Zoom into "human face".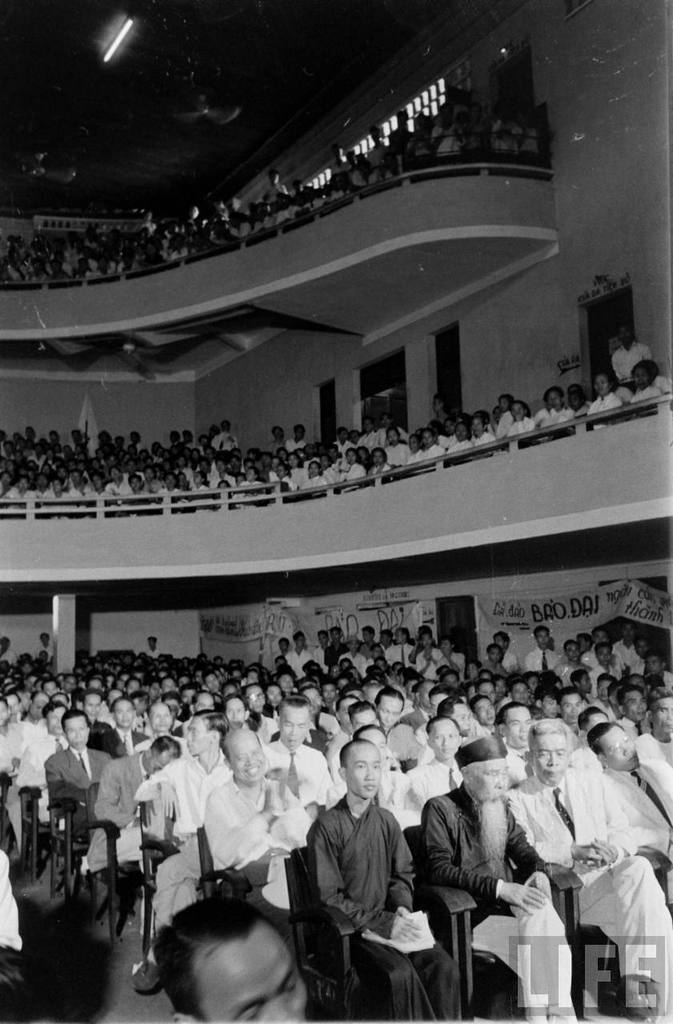
Zoom target: [533,730,566,786].
